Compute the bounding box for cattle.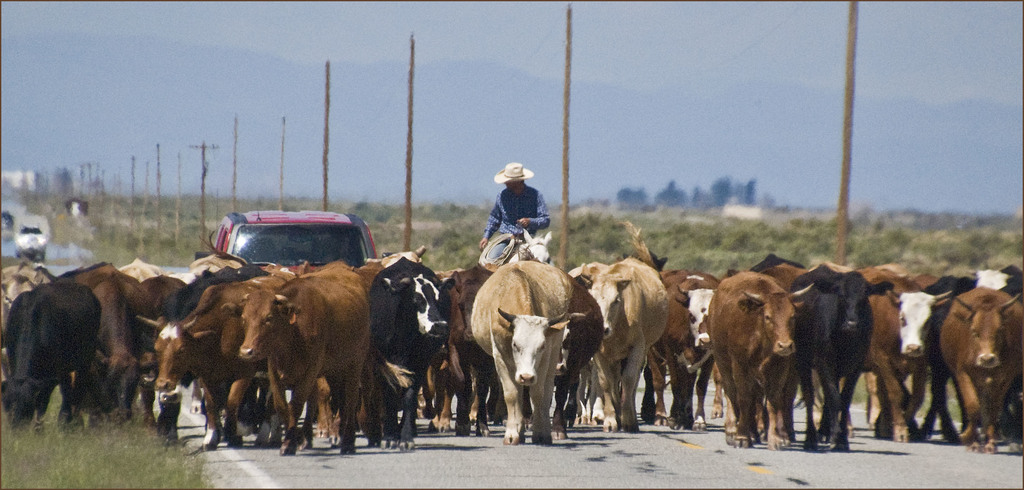
(790, 263, 897, 452).
